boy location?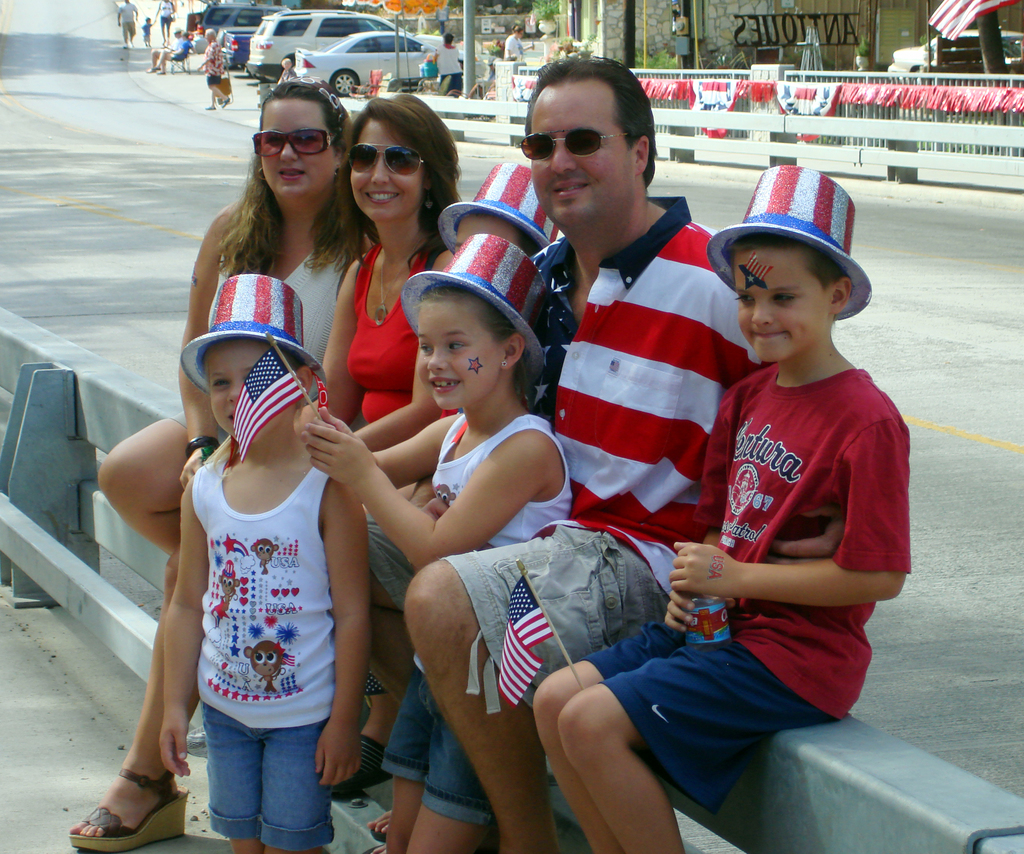
Rect(532, 161, 913, 853)
